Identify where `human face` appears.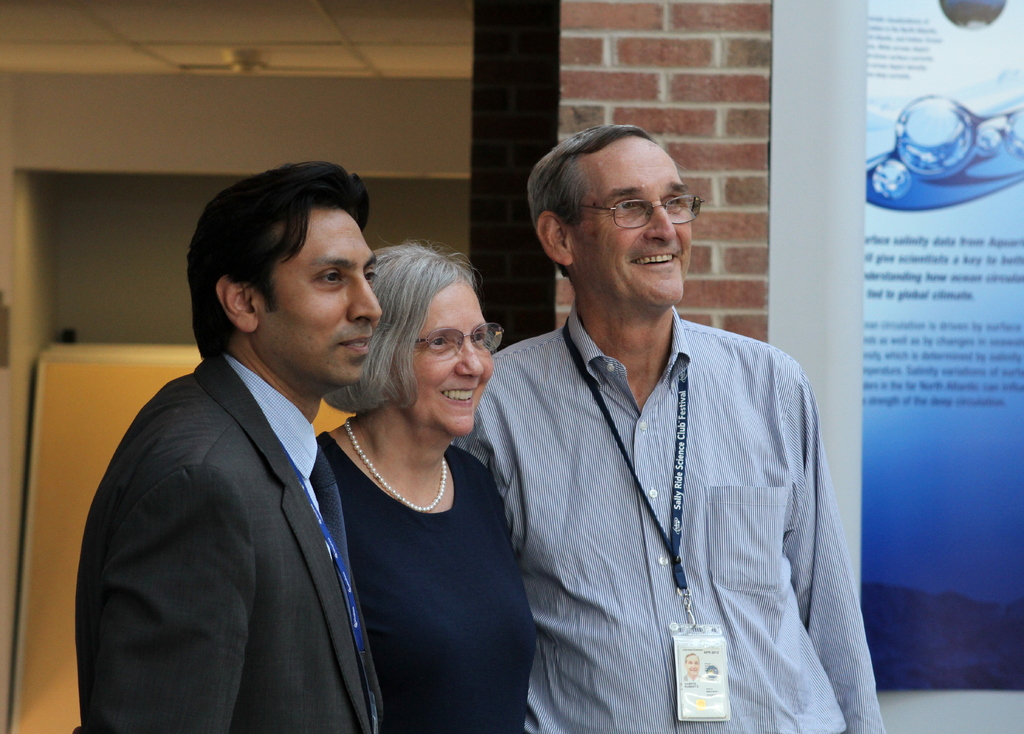
Appears at rect(261, 203, 384, 387).
